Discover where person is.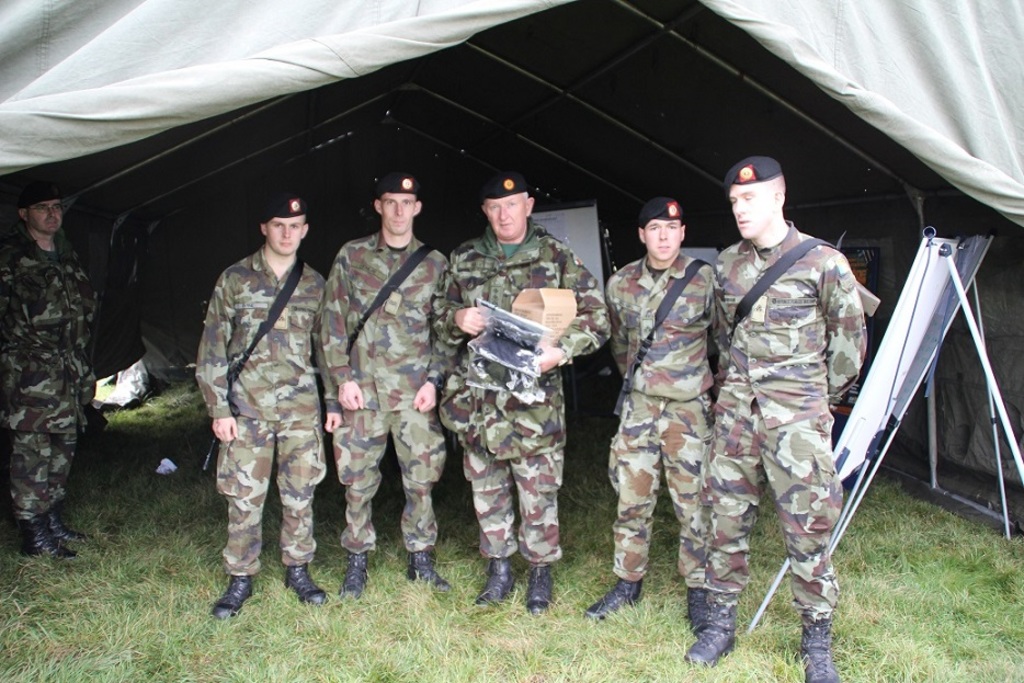
Discovered at l=606, t=197, r=721, b=640.
